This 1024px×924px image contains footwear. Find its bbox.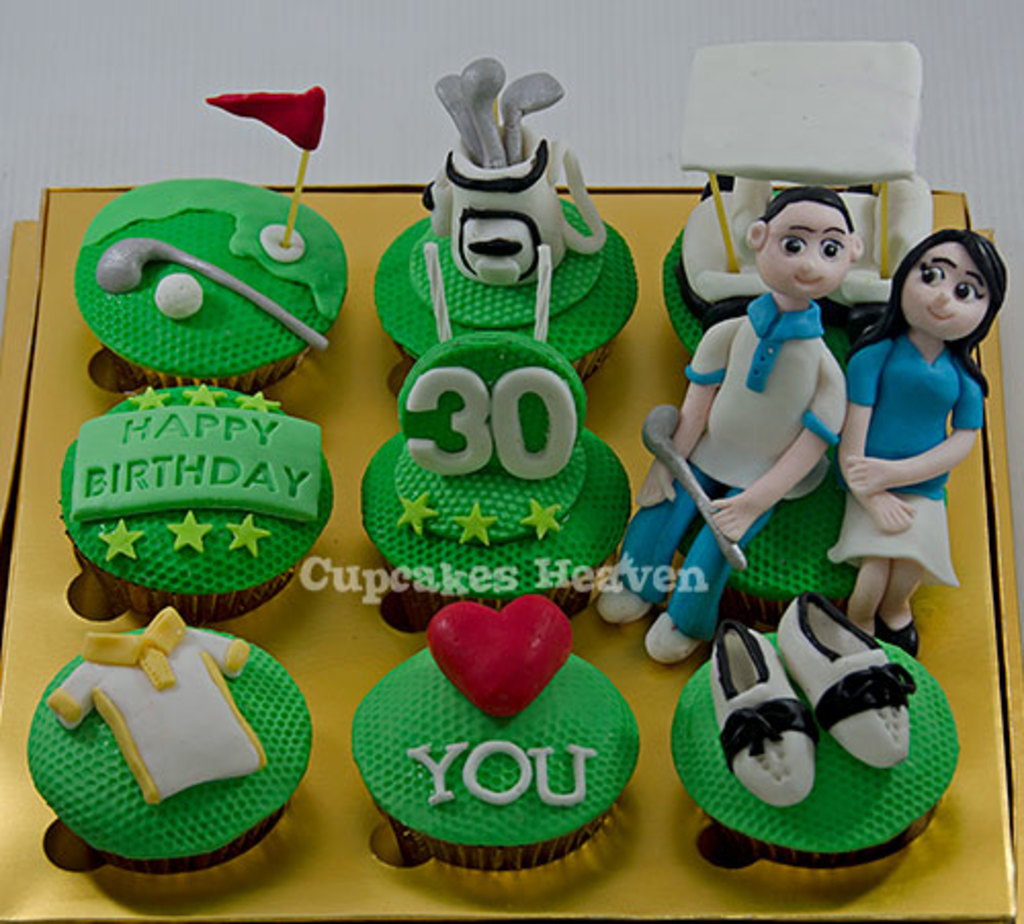
[879, 608, 922, 662].
